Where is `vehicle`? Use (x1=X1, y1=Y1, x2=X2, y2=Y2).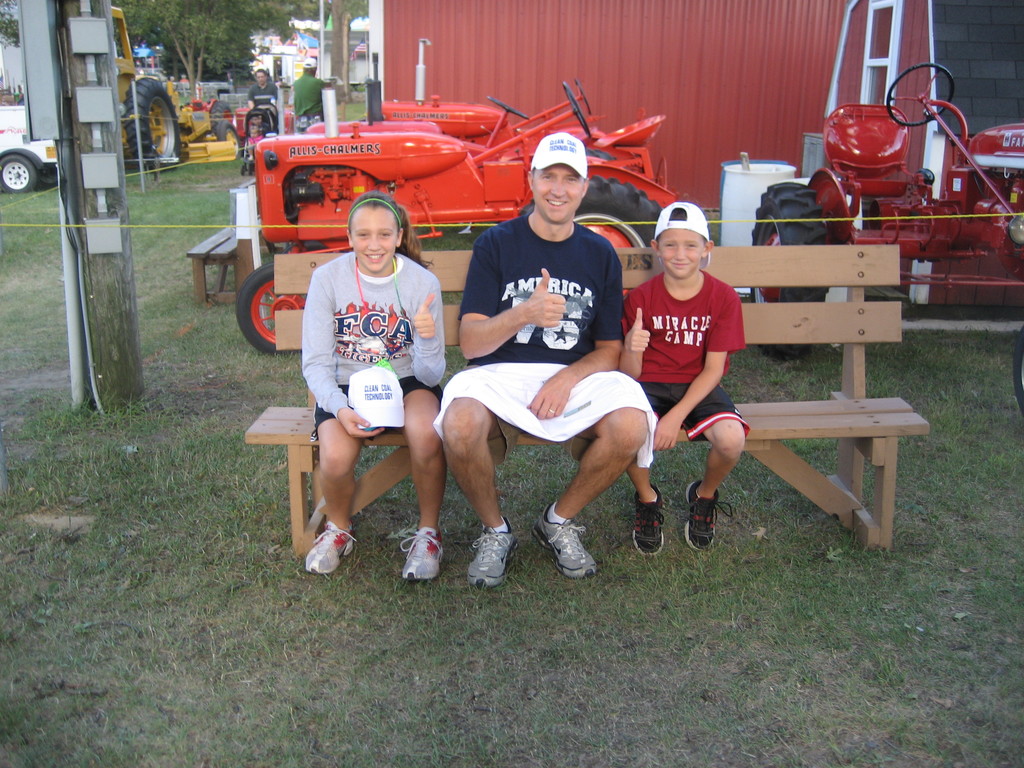
(x1=235, y1=80, x2=671, y2=354).
